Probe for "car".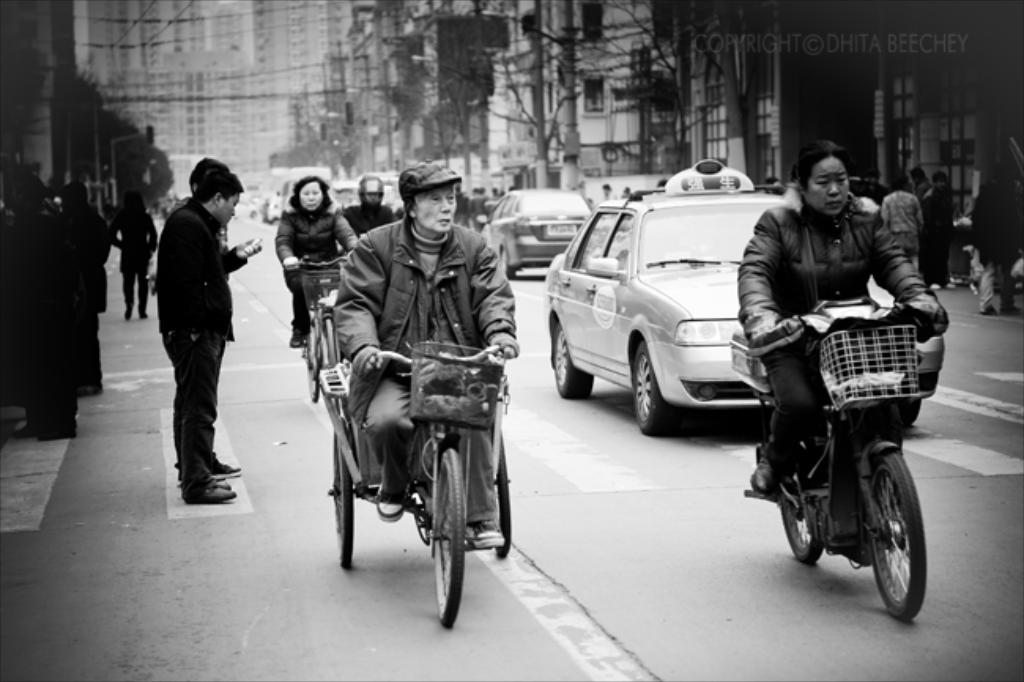
Probe result: (479, 183, 591, 272).
